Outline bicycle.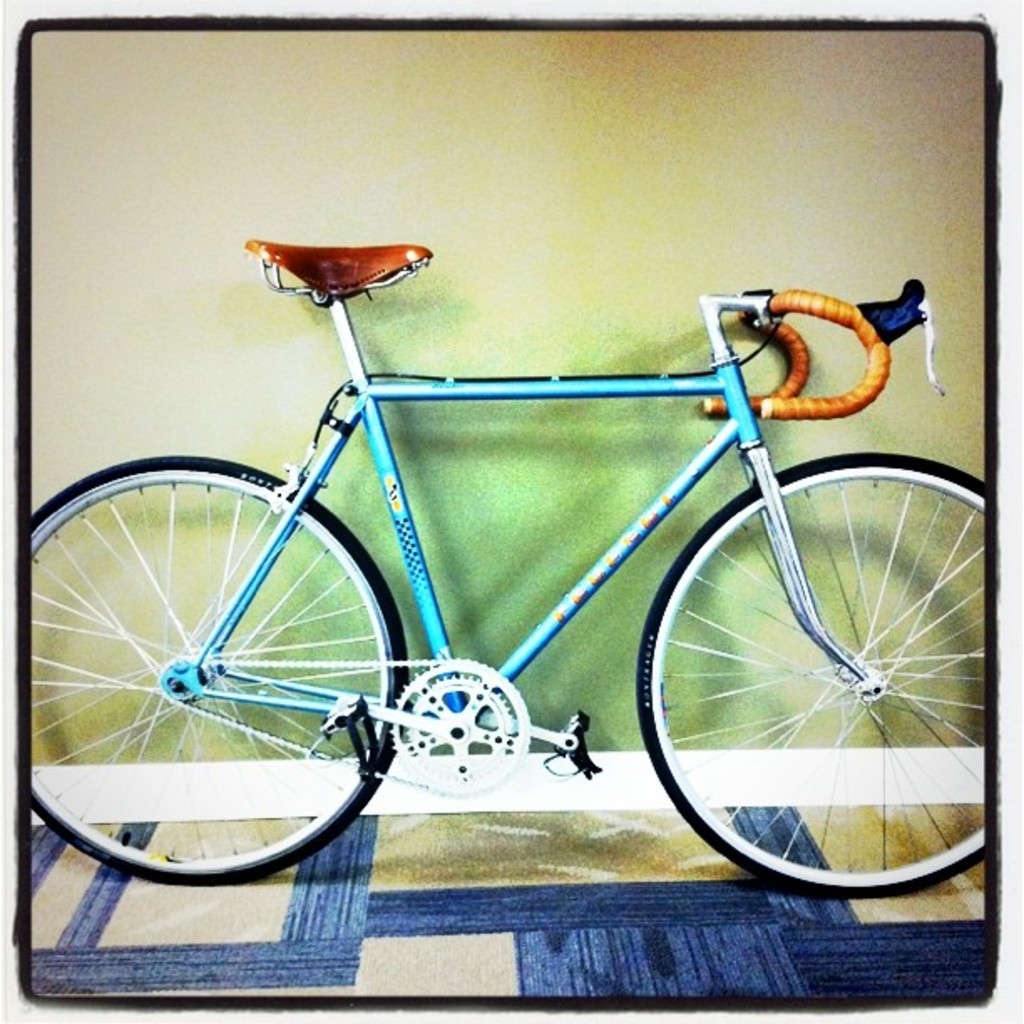
Outline: [42,228,982,939].
